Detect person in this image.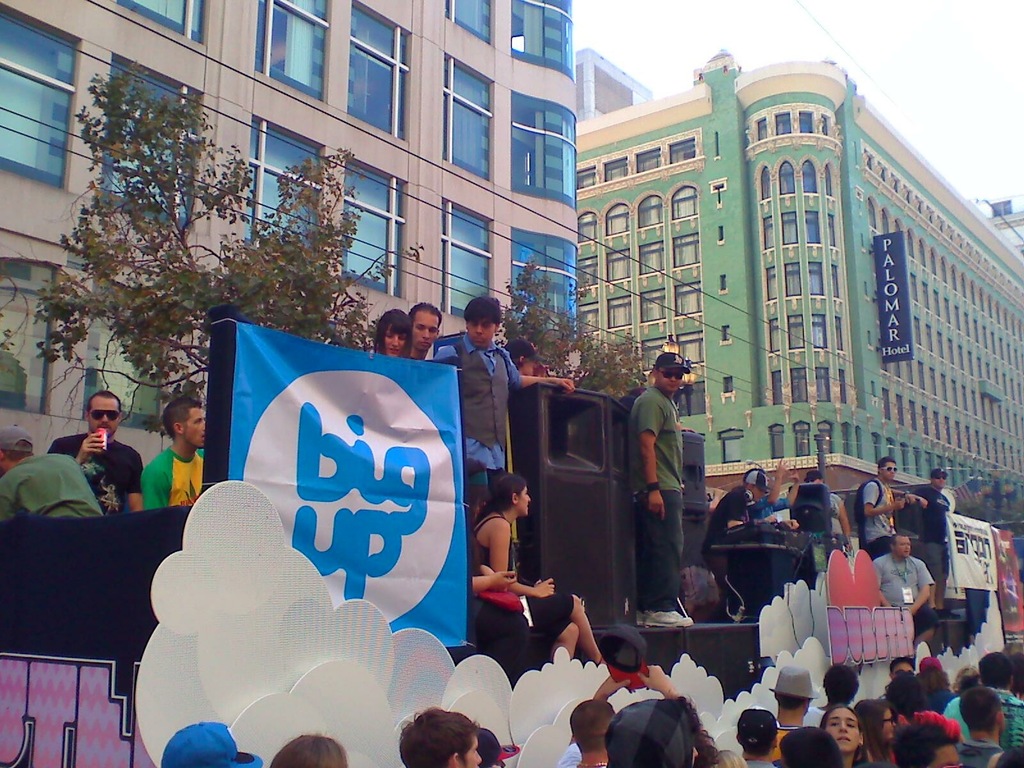
Detection: l=607, t=699, r=698, b=767.
